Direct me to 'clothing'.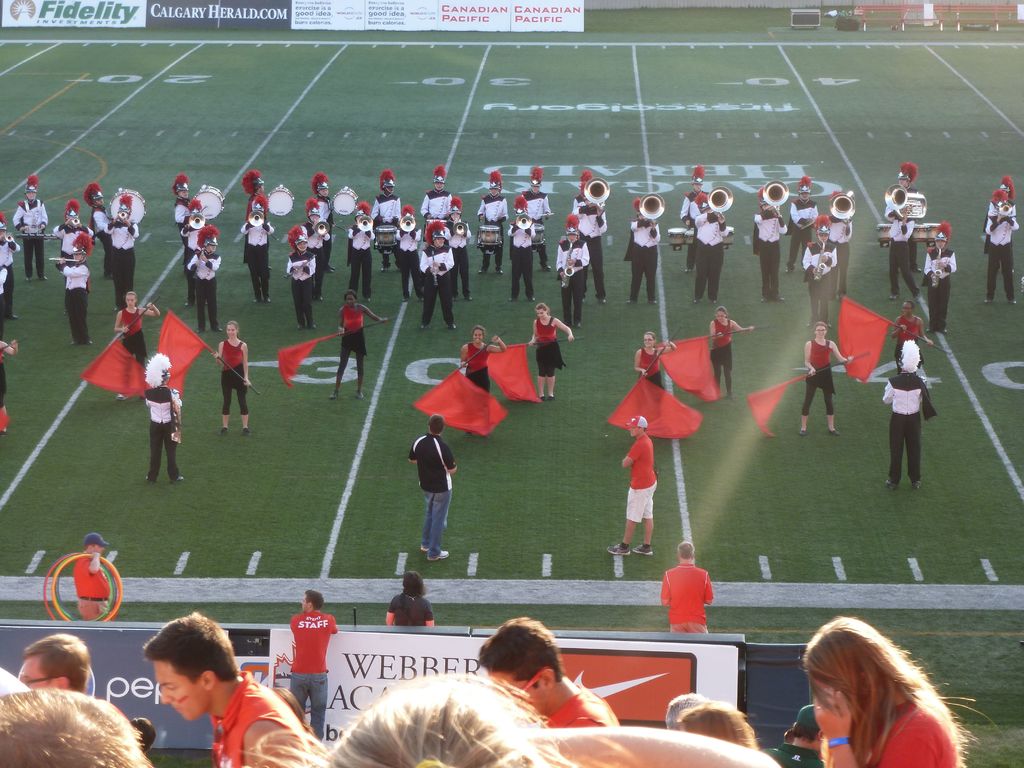
Direction: pyautogui.locateOnScreen(71, 553, 112, 621).
